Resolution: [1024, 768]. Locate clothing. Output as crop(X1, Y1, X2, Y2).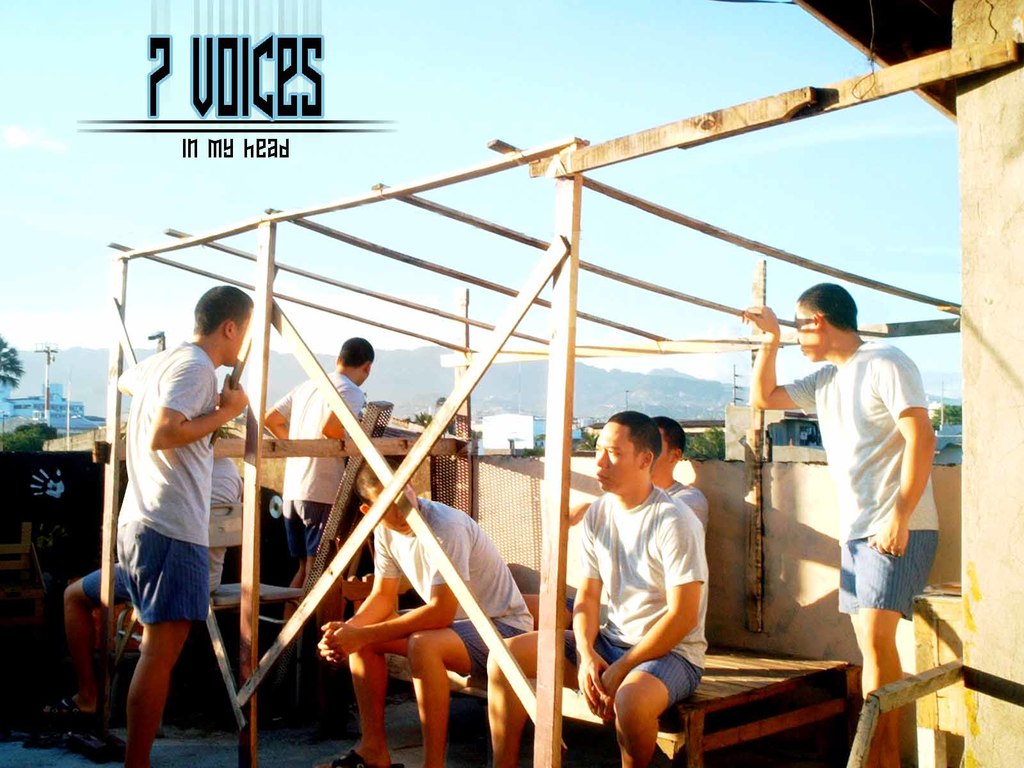
crop(271, 374, 366, 553).
